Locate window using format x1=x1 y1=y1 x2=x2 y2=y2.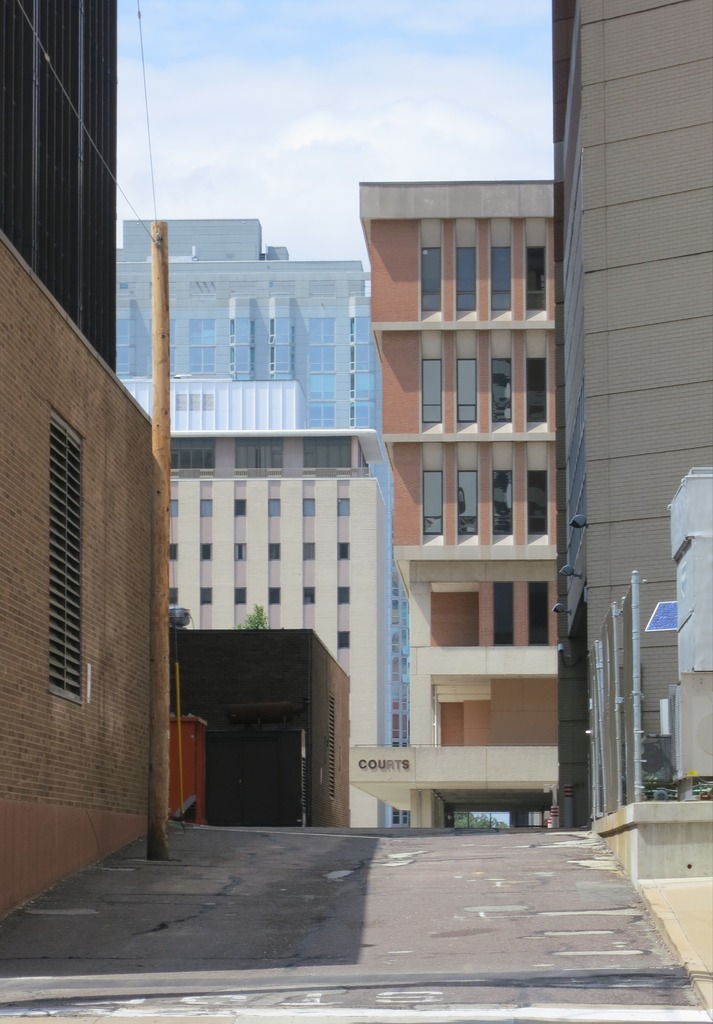
x1=169 y1=543 x2=179 y2=561.
